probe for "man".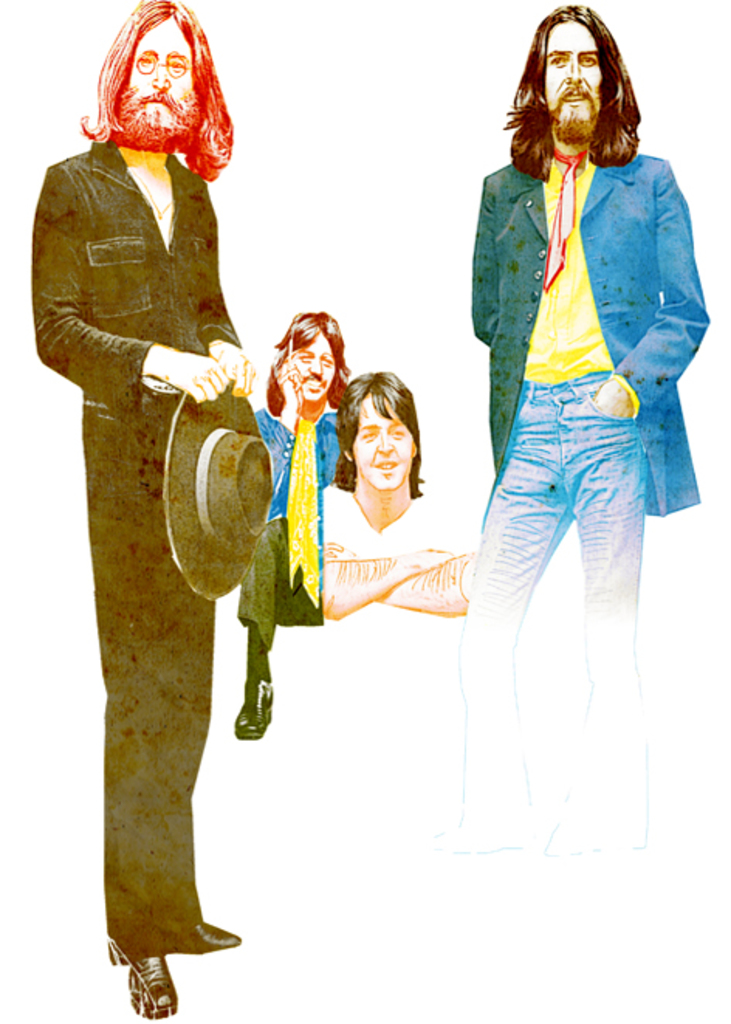
Probe result: detection(39, 0, 279, 985).
